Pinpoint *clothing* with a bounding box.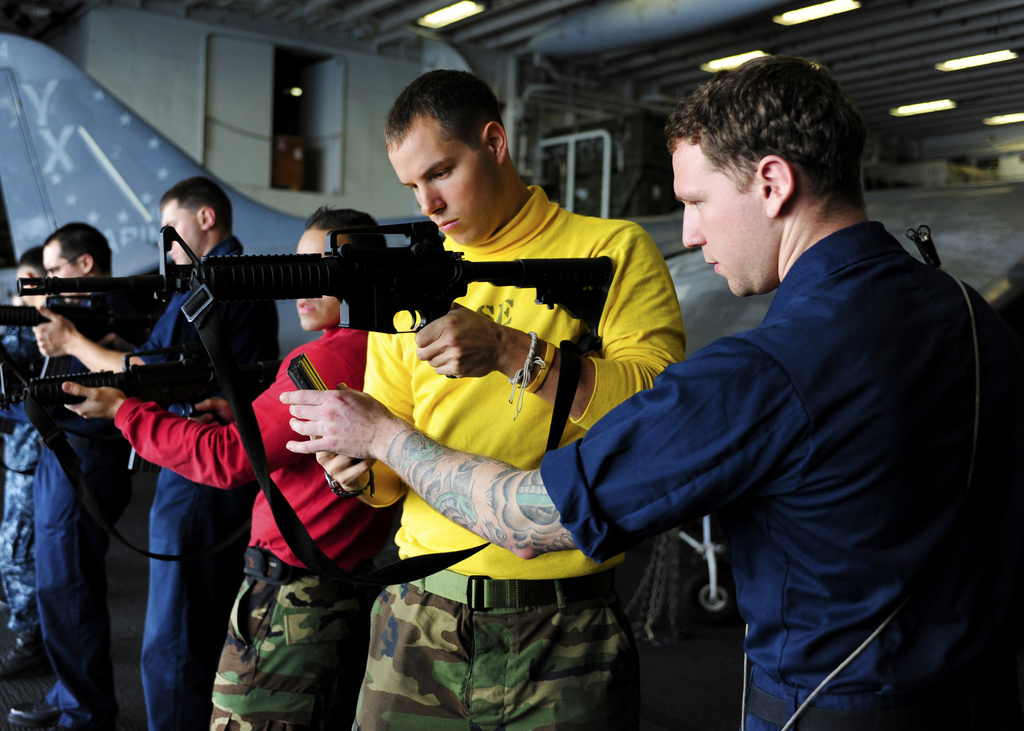
Rect(131, 229, 282, 725).
